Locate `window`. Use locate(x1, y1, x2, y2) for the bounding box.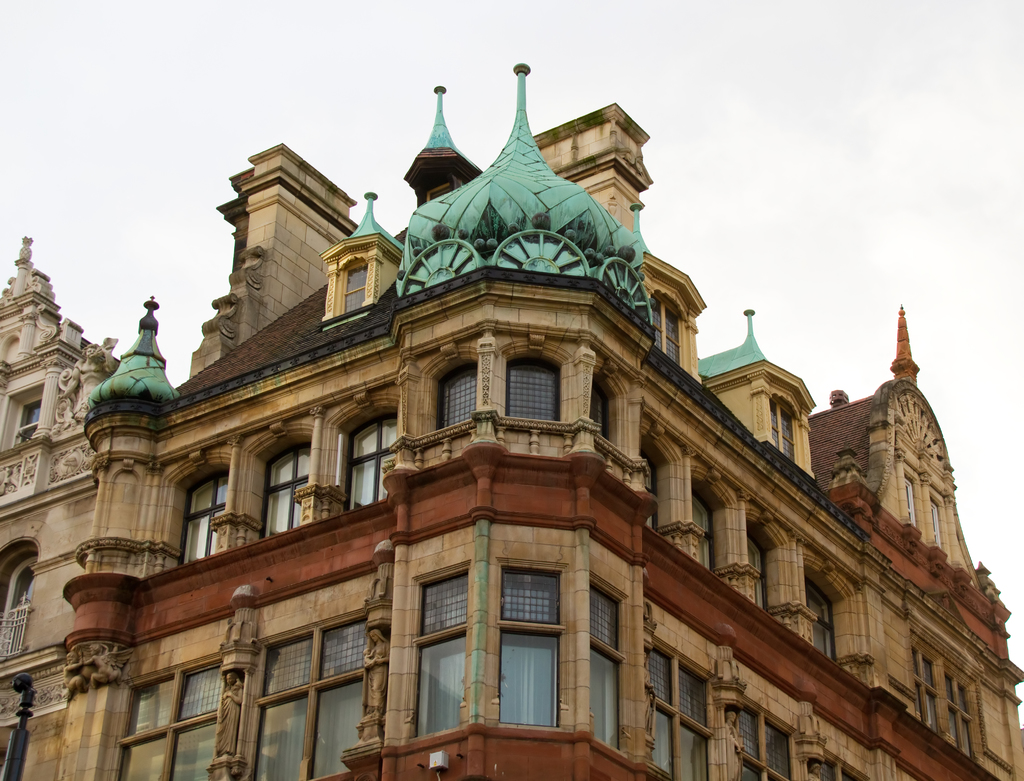
locate(945, 674, 972, 762).
